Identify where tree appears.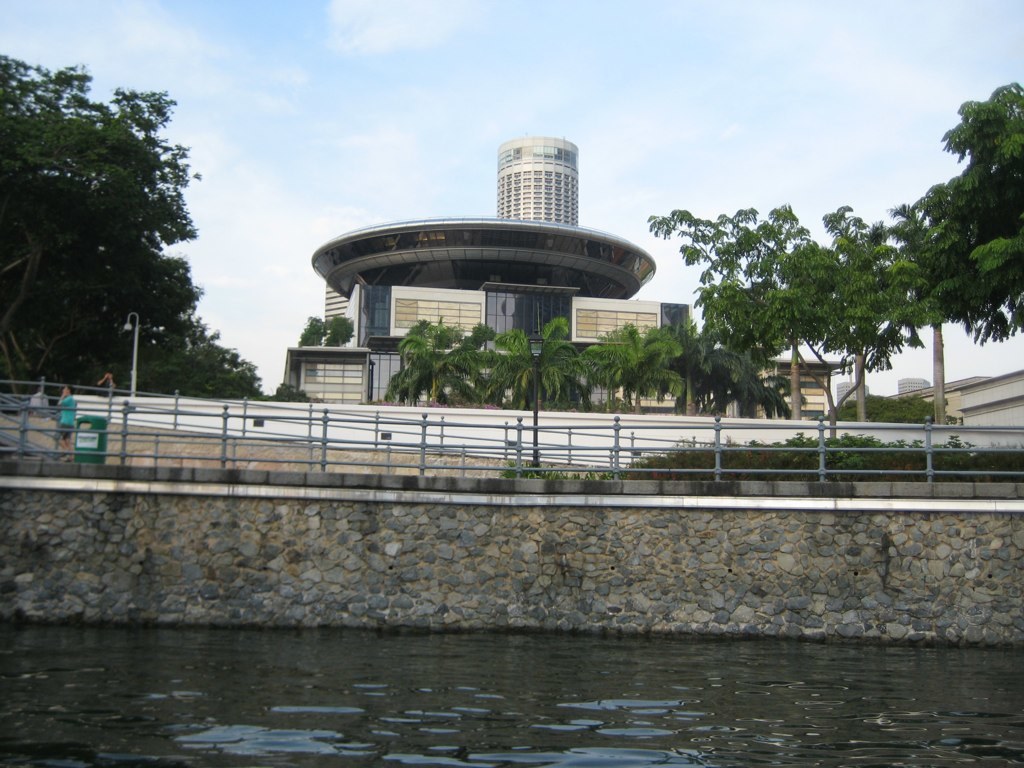
Appears at locate(401, 317, 464, 404).
